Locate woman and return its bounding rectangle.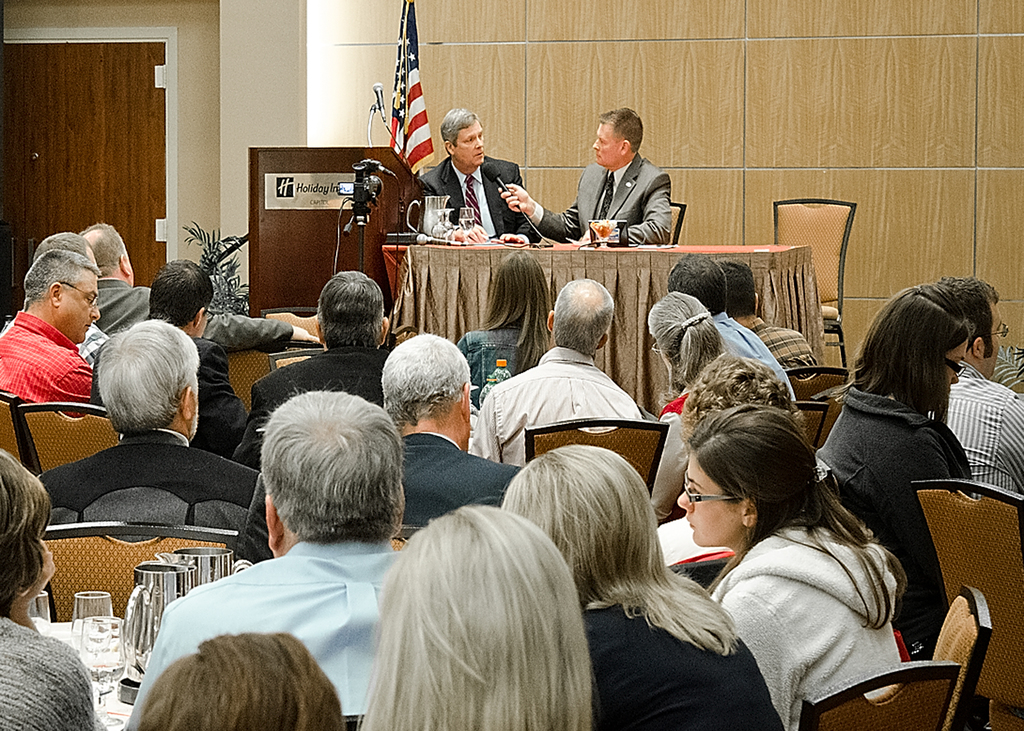
360/501/591/730.
